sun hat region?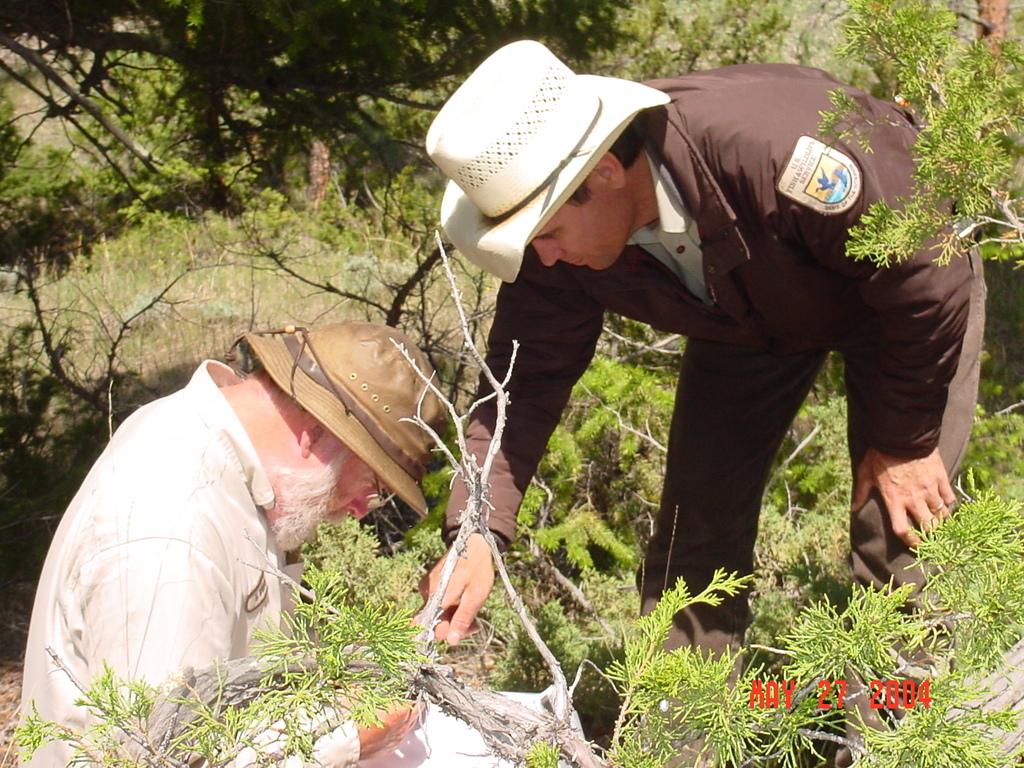
<box>420,39,669,285</box>
